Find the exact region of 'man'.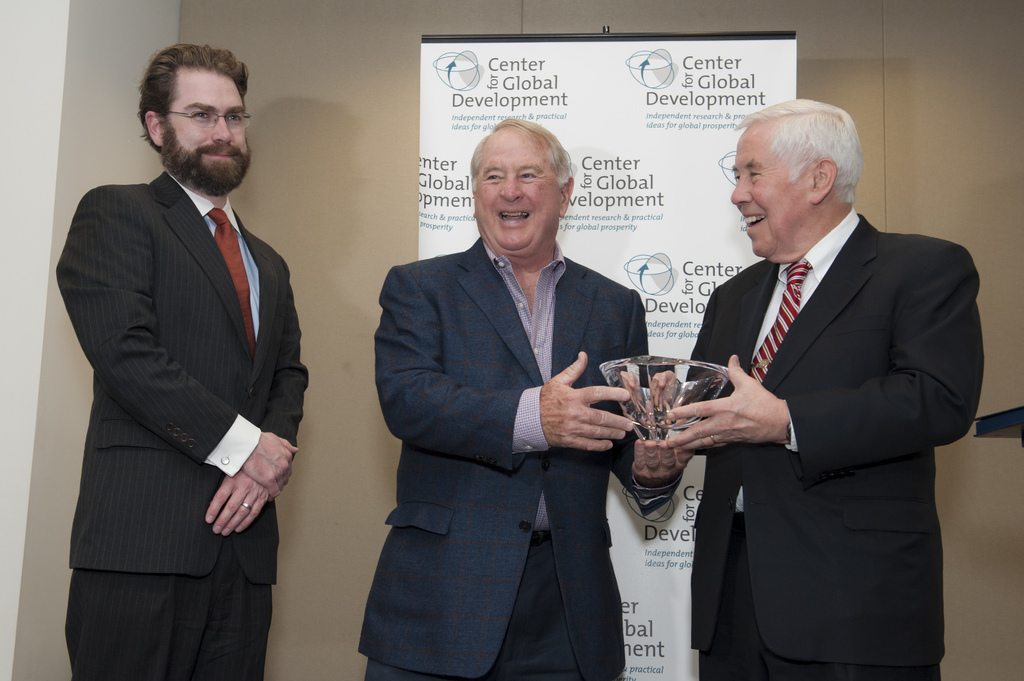
Exact region: Rect(358, 113, 692, 680).
